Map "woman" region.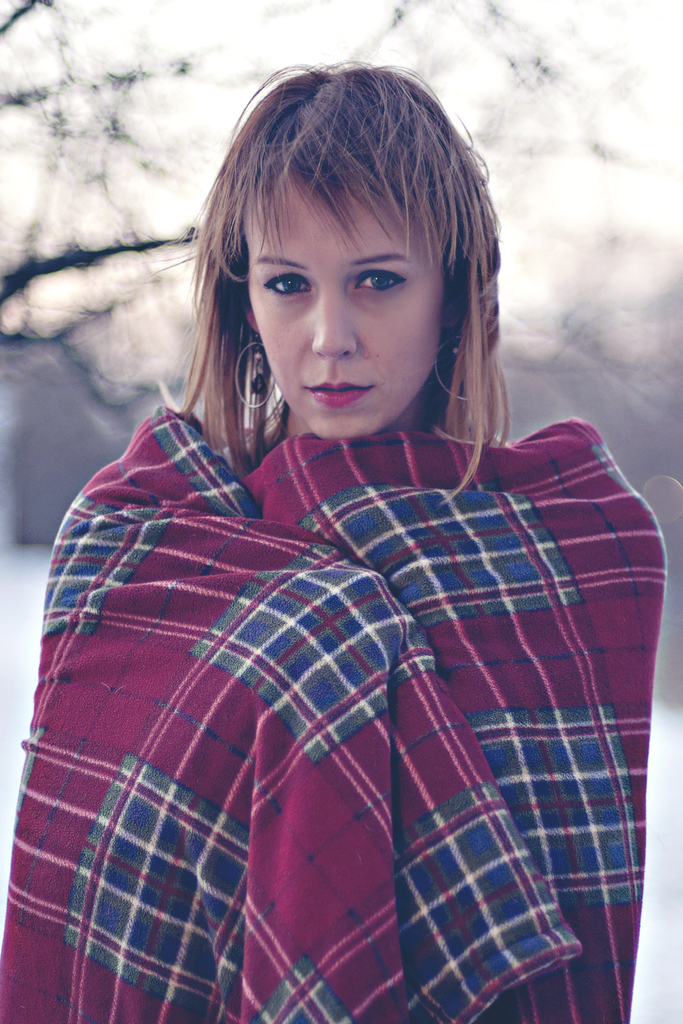
Mapped to {"x1": 12, "y1": 49, "x2": 681, "y2": 1009}.
